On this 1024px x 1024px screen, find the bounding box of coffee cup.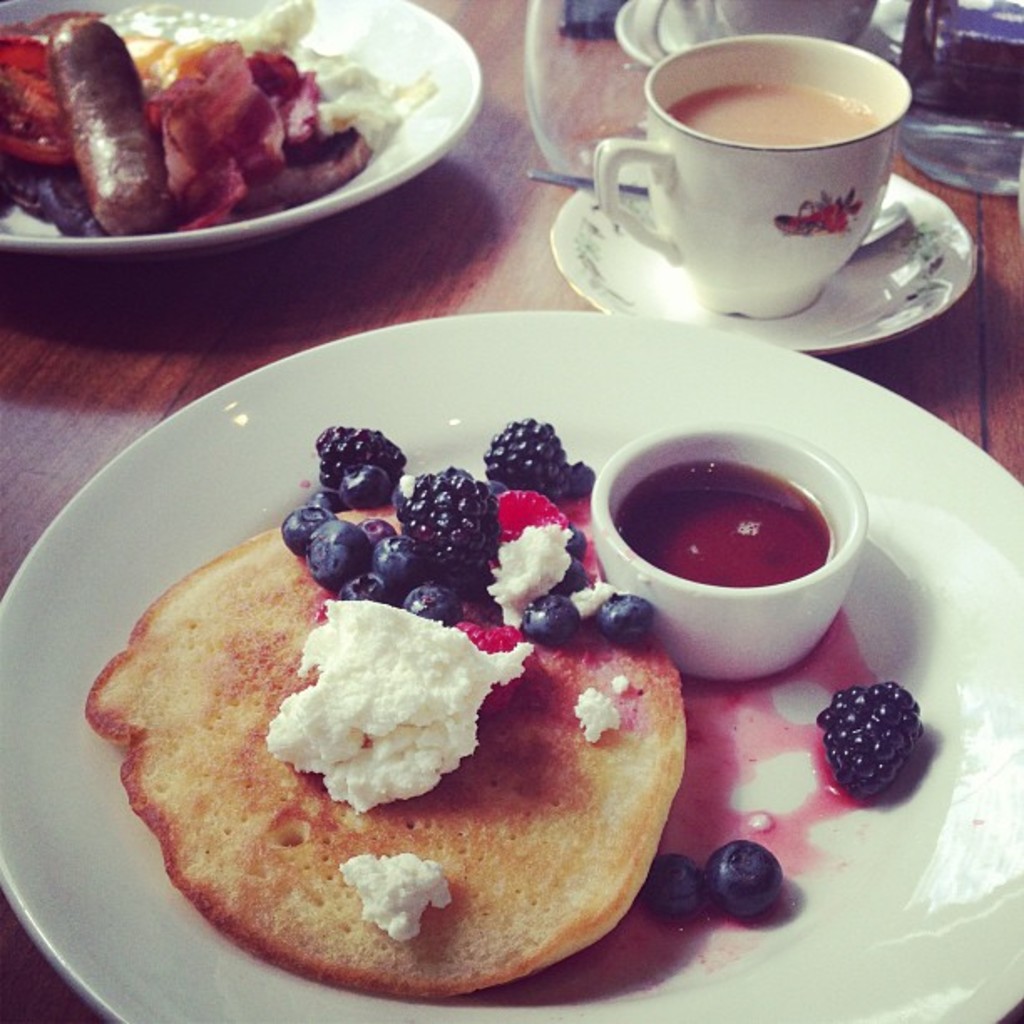
Bounding box: l=596, t=32, r=915, b=318.
